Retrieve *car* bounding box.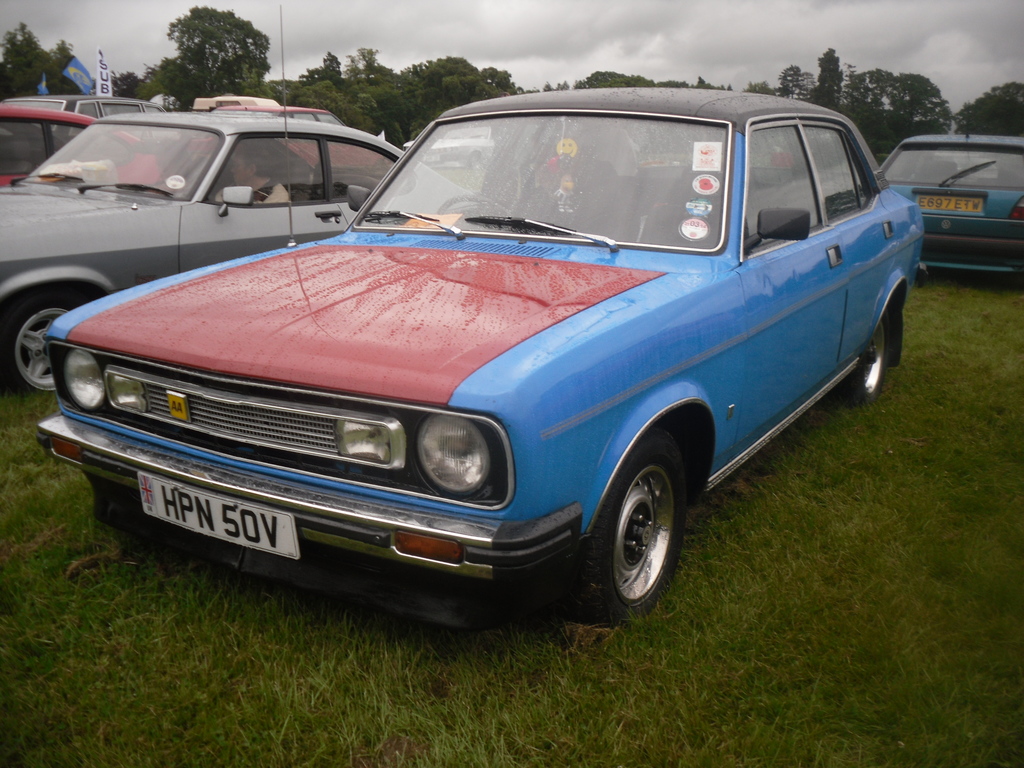
Bounding box: [34,79,936,621].
